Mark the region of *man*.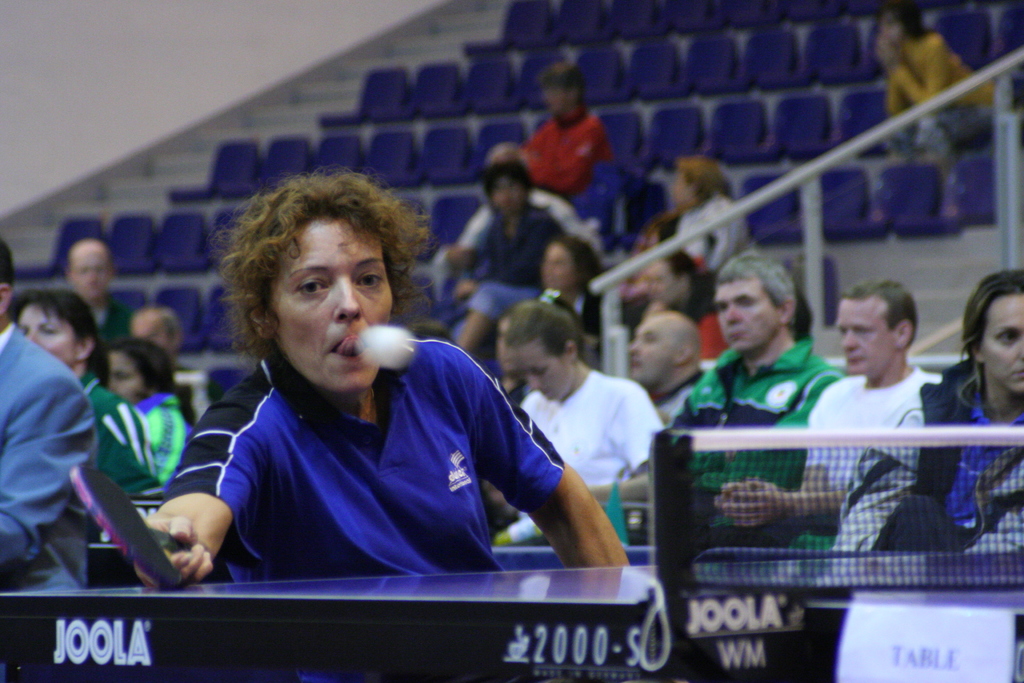
Region: [x1=427, y1=145, x2=605, y2=273].
